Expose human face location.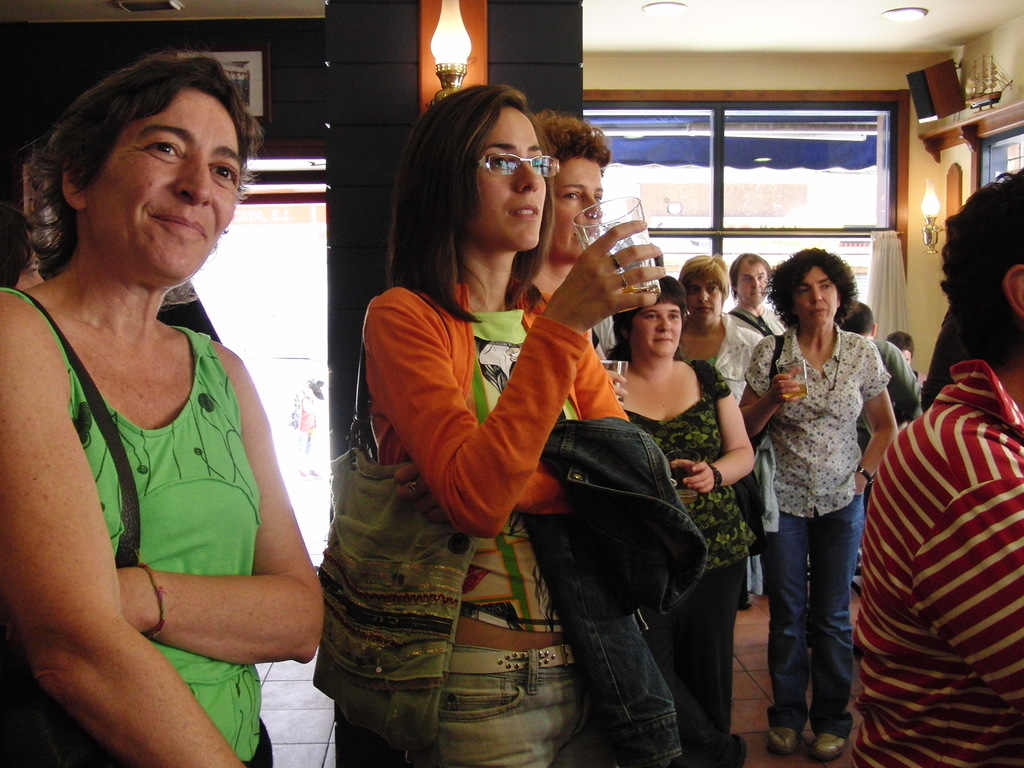
Exposed at (797, 267, 838, 323).
